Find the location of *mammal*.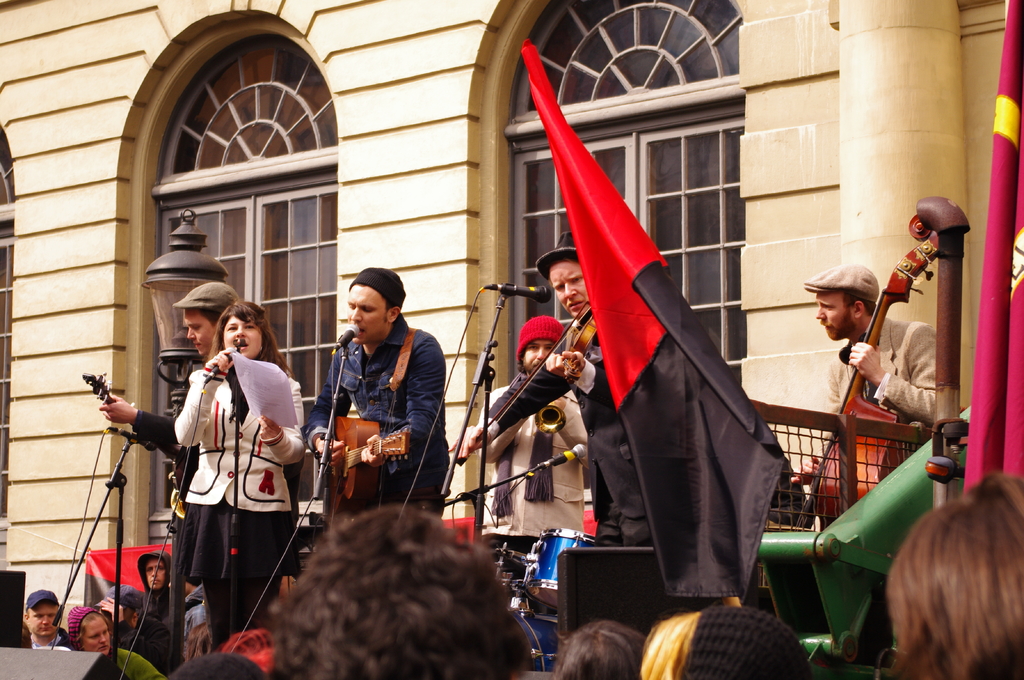
Location: x1=135 y1=546 x2=173 y2=638.
